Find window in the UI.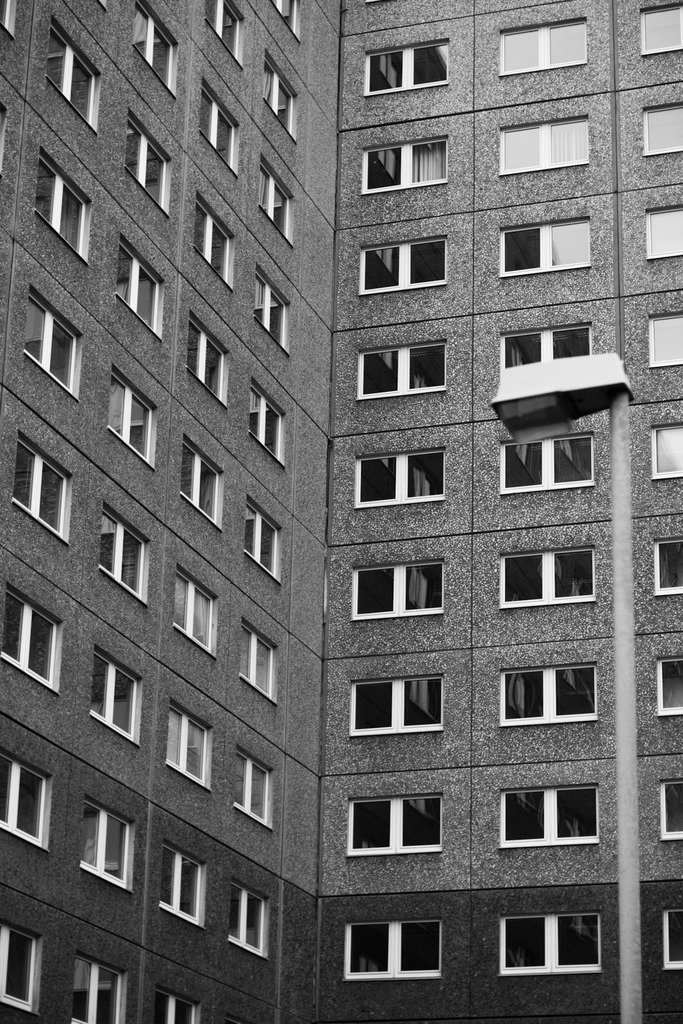
UI element at pyautogui.locateOnScreen(647, 304, 682, 367).
